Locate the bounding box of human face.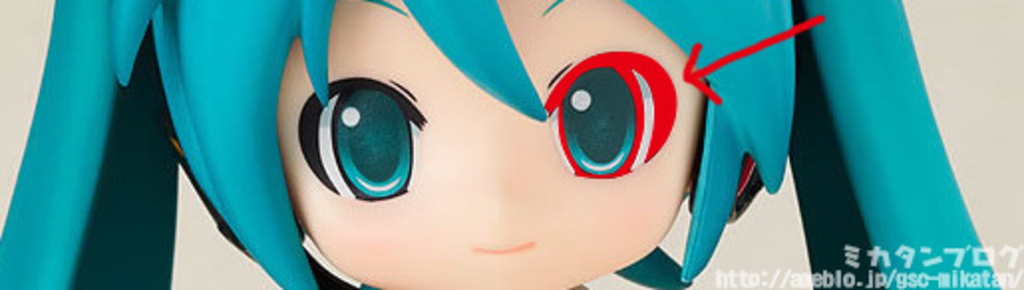
Bounding box: {"left": 278, "top": 0, "right": 704, "bottom": 288}.
